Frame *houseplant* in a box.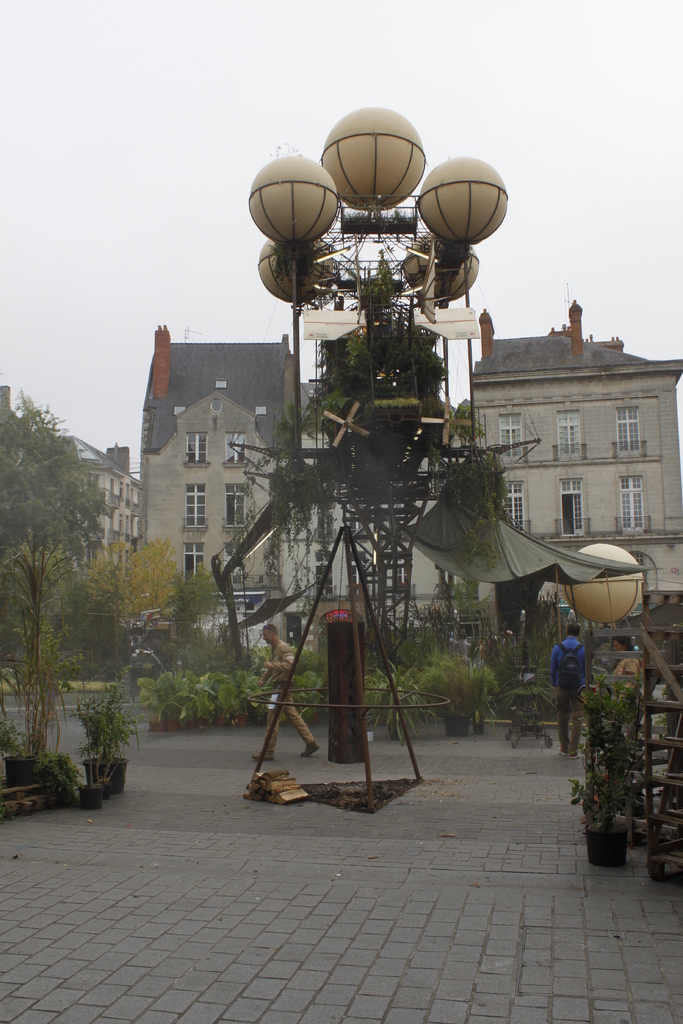
locate(429, 655, 500, 732).
